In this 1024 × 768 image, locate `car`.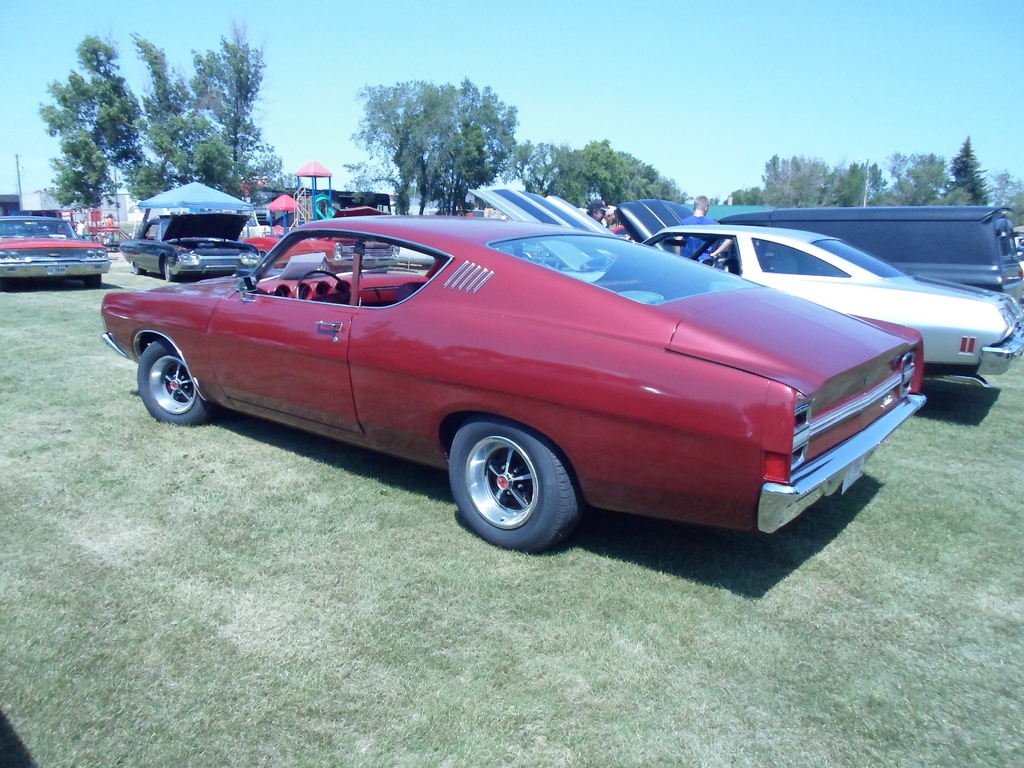
Bounding box: 242:207:407:274.
